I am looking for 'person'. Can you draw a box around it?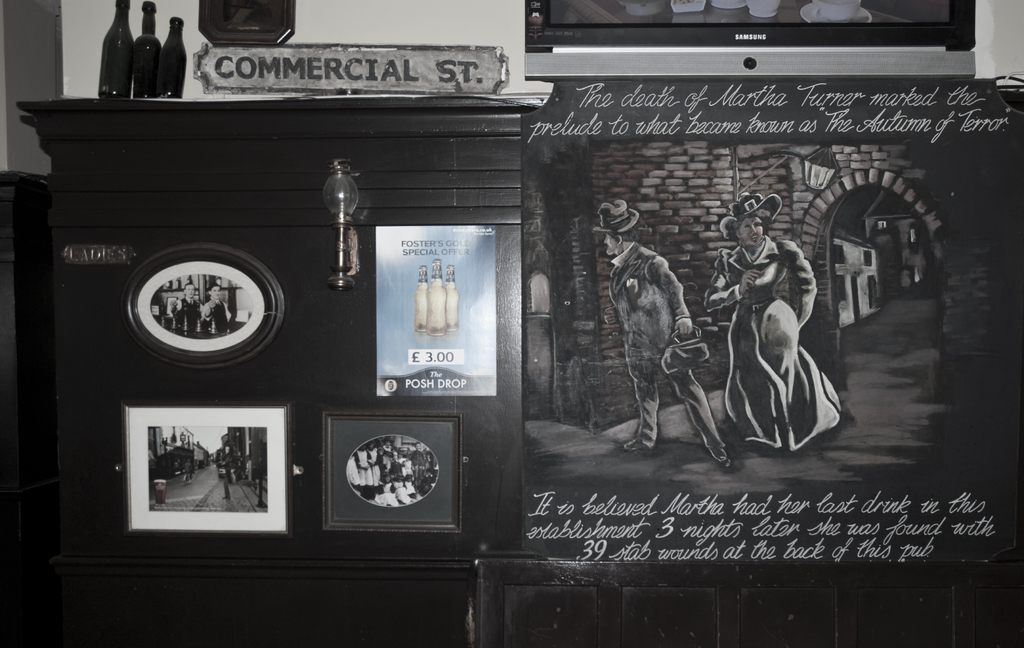
Sure, the bounding box is l=172, t=282, r=200, b=329.
